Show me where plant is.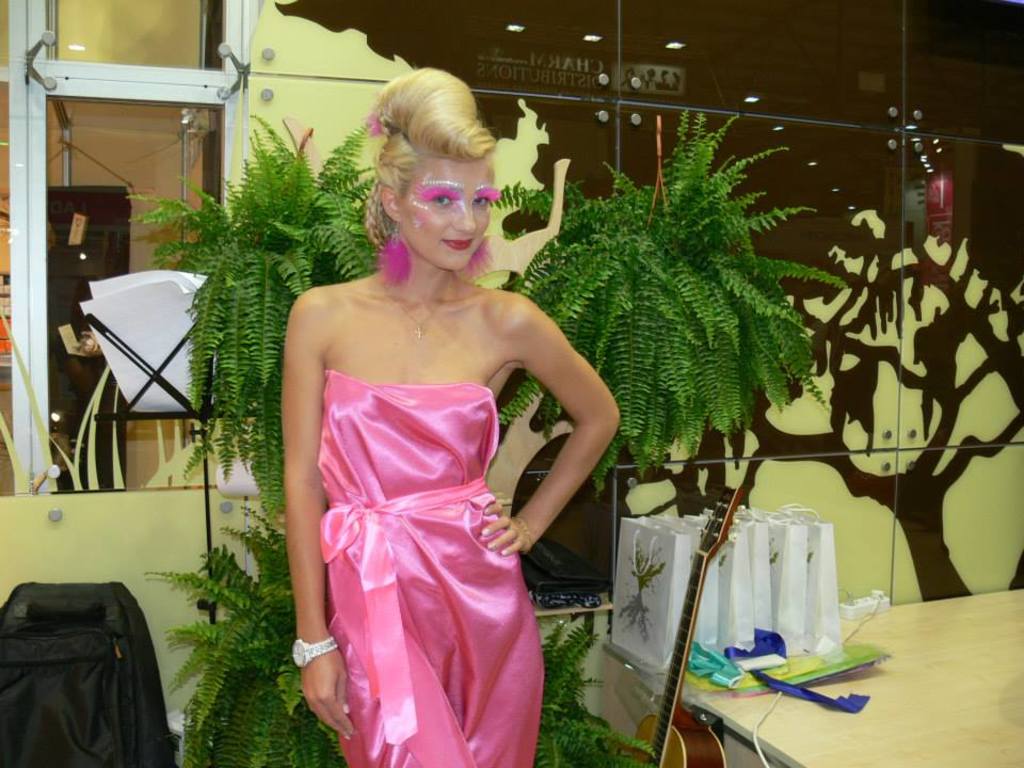
plant is at region(544, 613, 690, 767).
